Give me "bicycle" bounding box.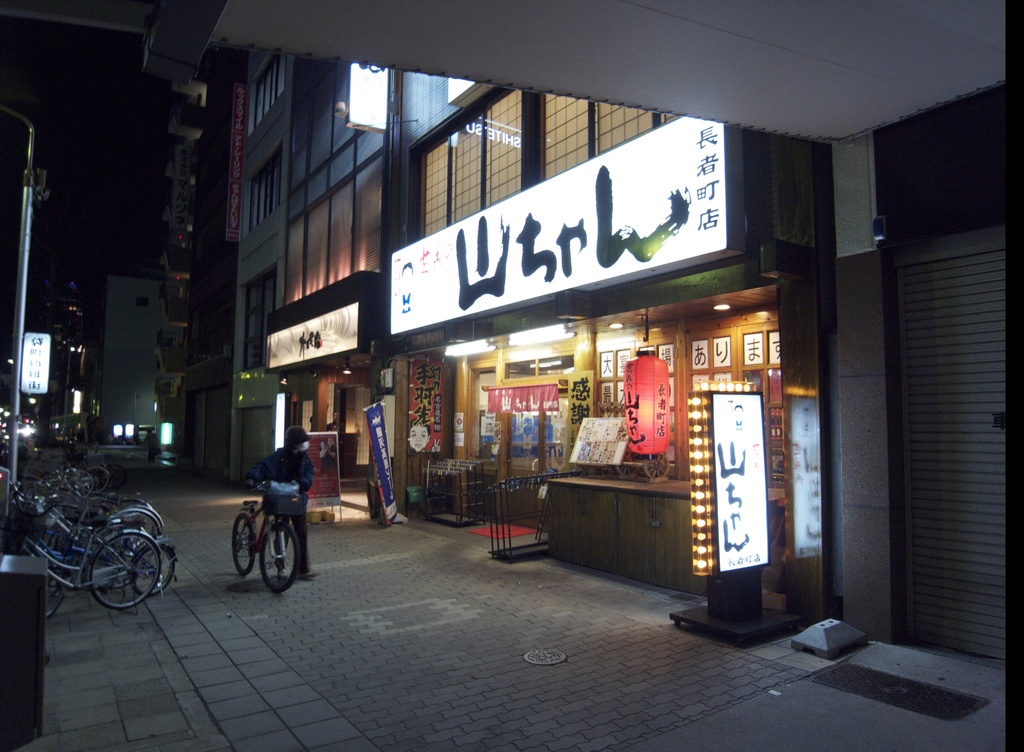
l=11, t=509, r=171, b=603.
